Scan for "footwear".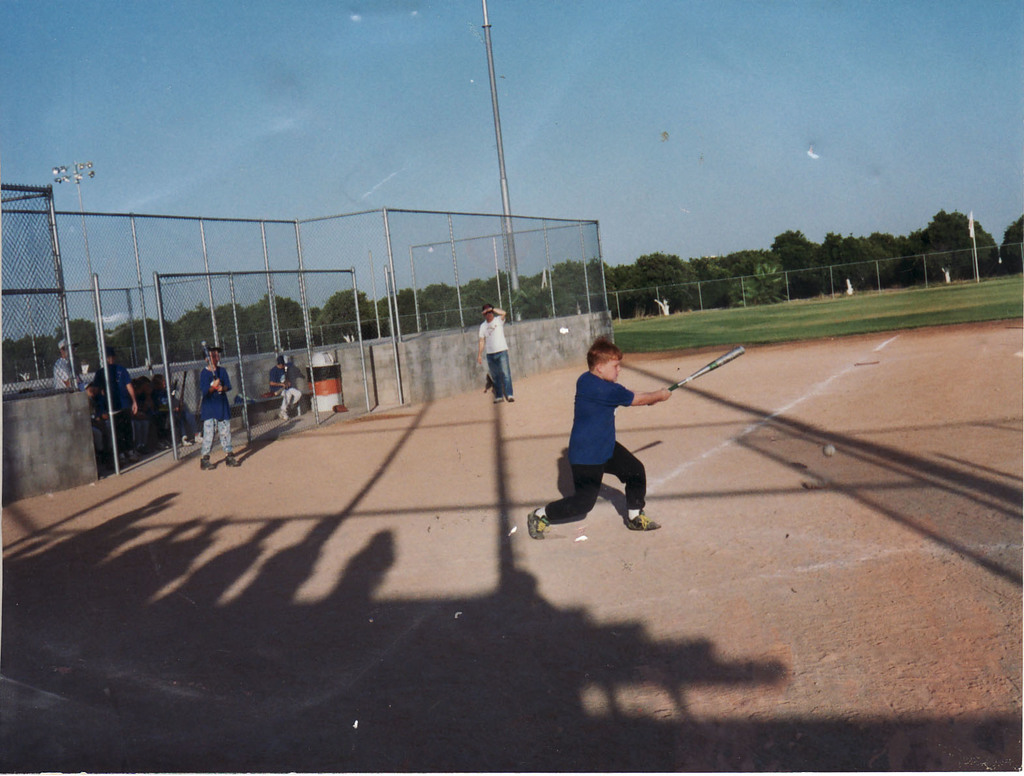
Scan result: (274, 410, 290, 426).
